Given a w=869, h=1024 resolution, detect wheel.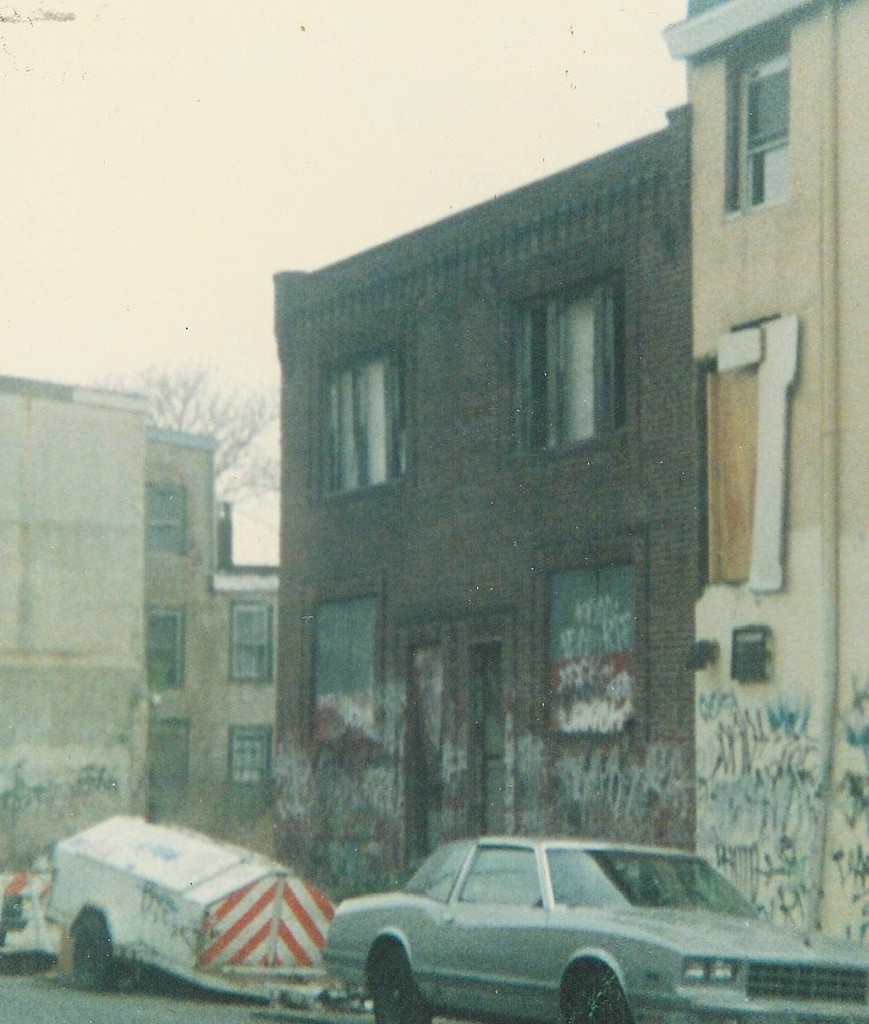
[x1=70, y1=907, x2=123, y2=992].
